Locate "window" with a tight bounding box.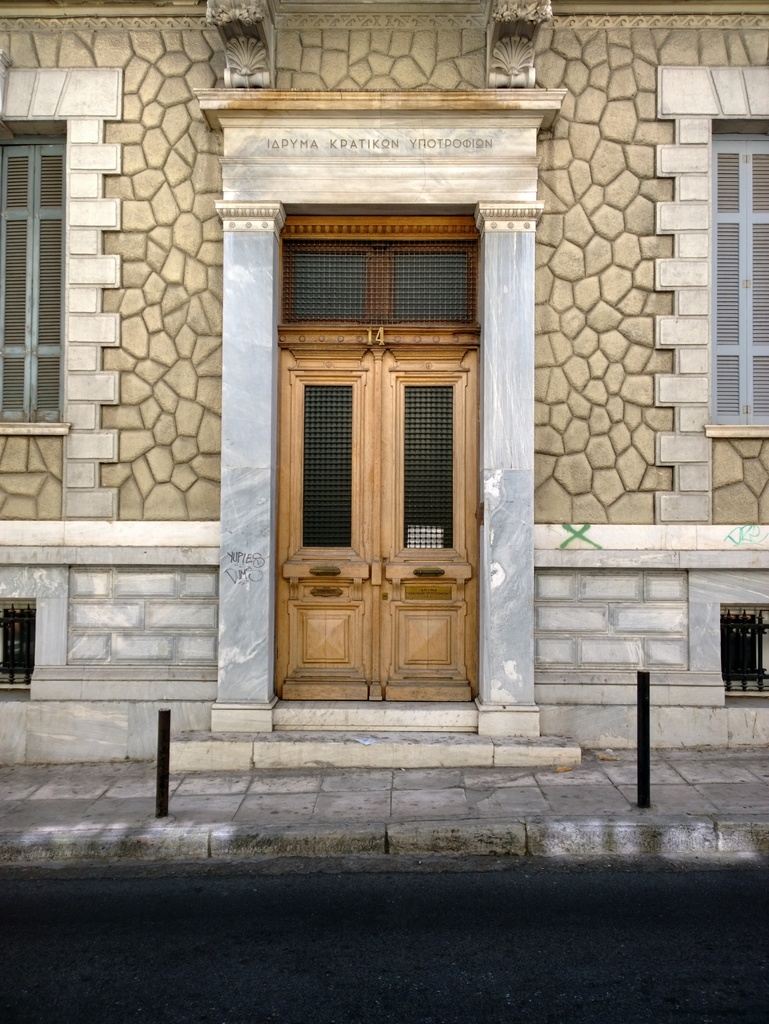
<region>0, 111, 67, 438</region>.
